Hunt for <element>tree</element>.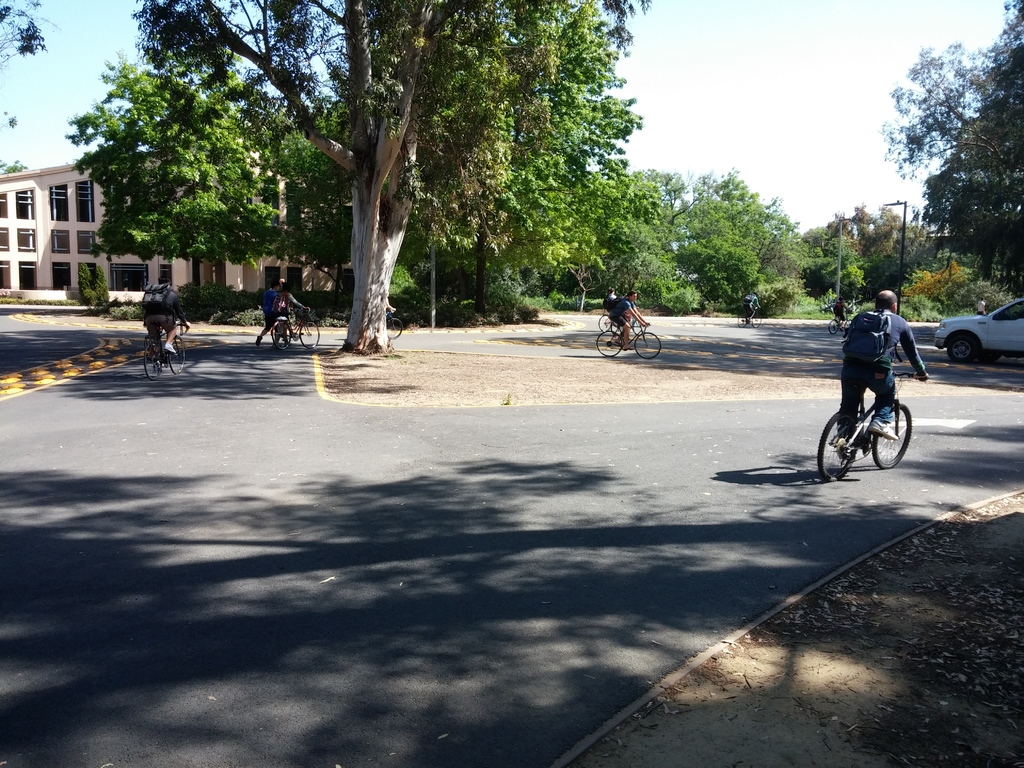
Hunted down at 874/30/1023/233.
